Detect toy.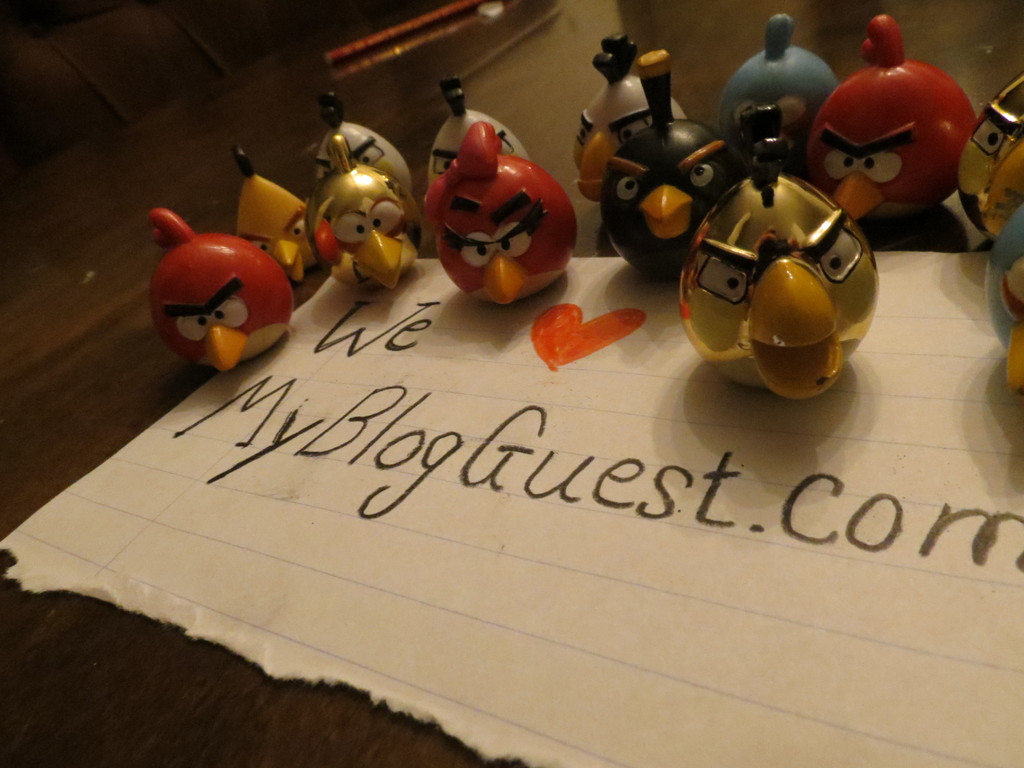
Detected at l=950, t=73, r=1023, b=244.
